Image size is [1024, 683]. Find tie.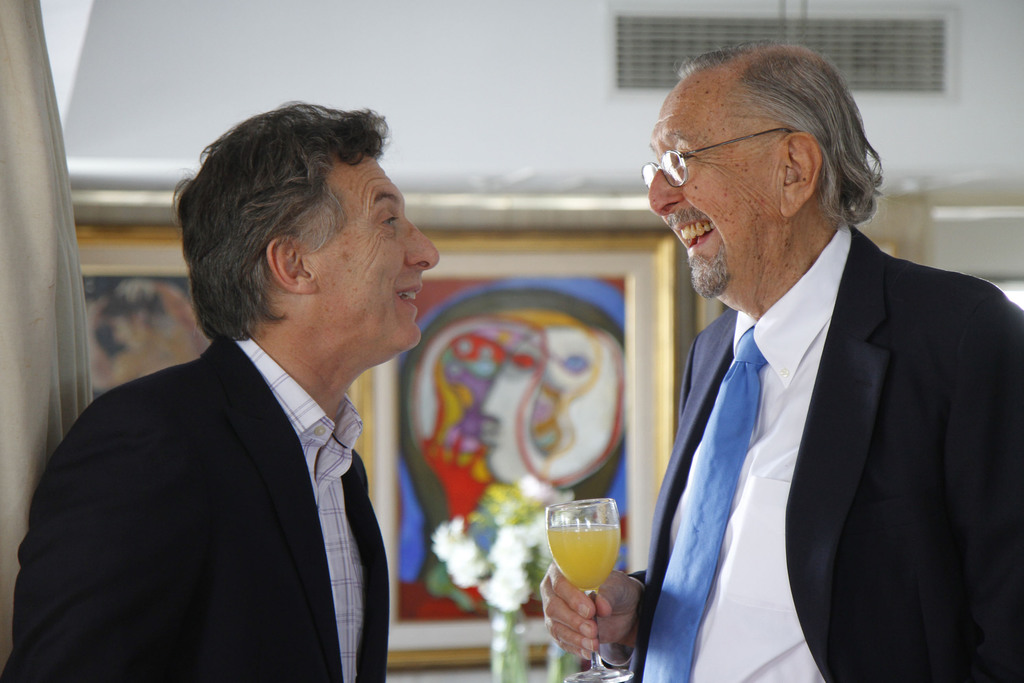
641/324/766/682.
